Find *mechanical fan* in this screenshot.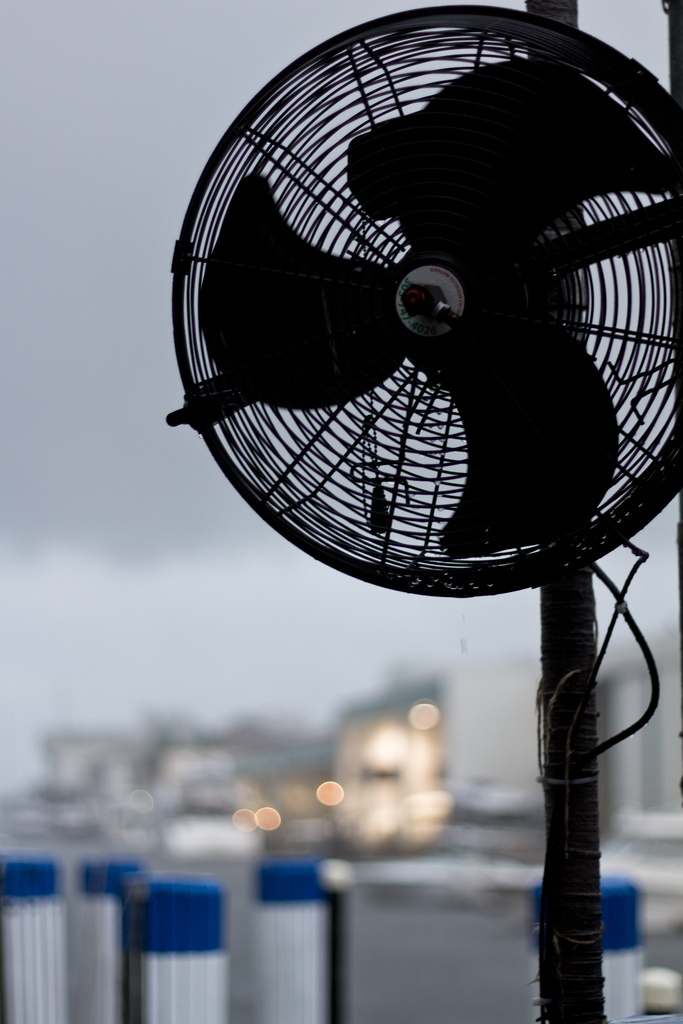
The bounding box for *mechanical fan* is crop(167, 0, 682, 1023).
